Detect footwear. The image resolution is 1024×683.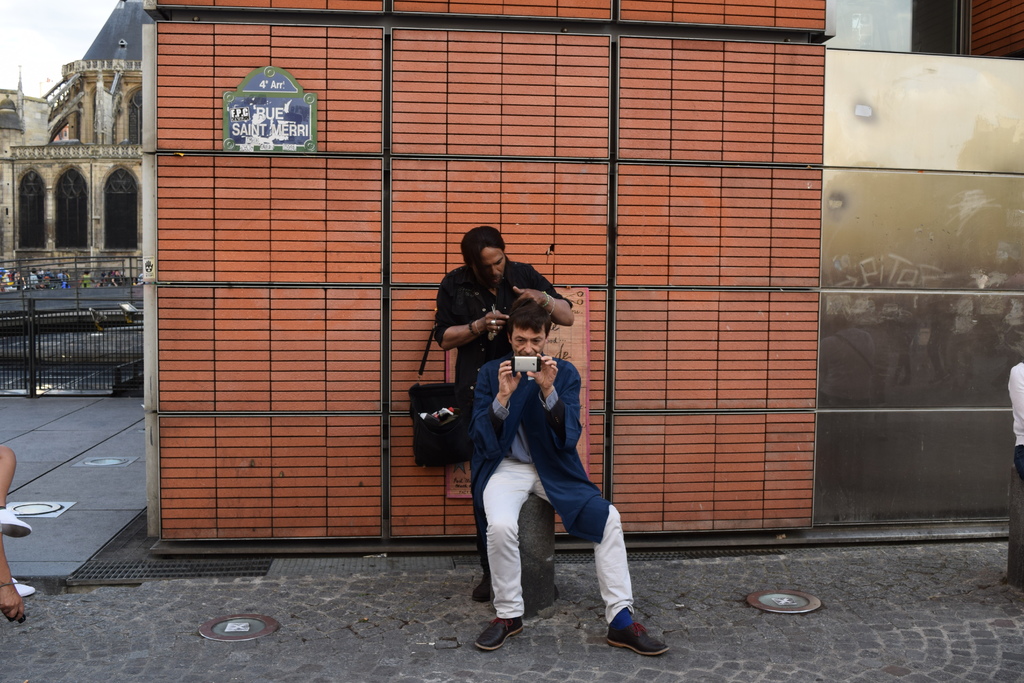
Rect(609, 610, 669, 661).
